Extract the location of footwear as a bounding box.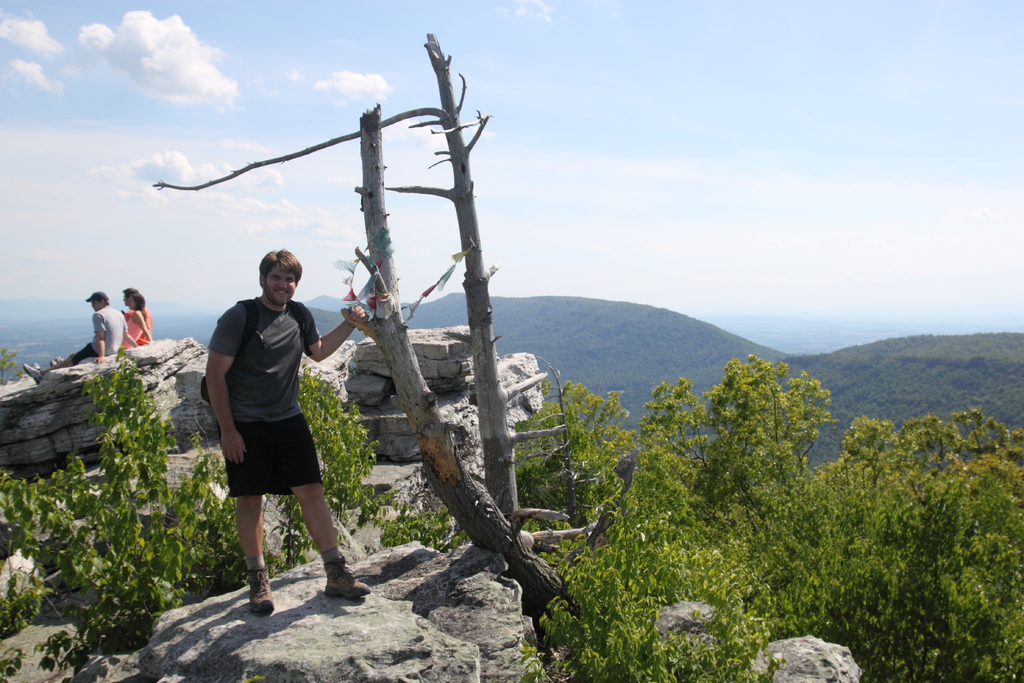
28:359:45:377.
